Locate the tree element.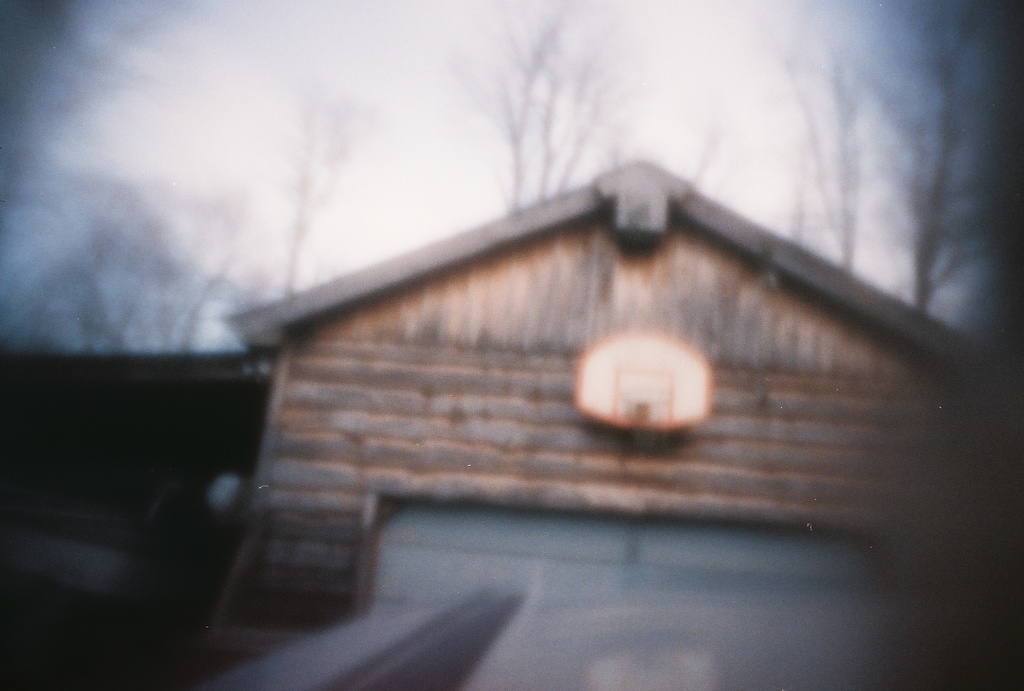
Element bbox: box=[787, 0, 1021, 325].
